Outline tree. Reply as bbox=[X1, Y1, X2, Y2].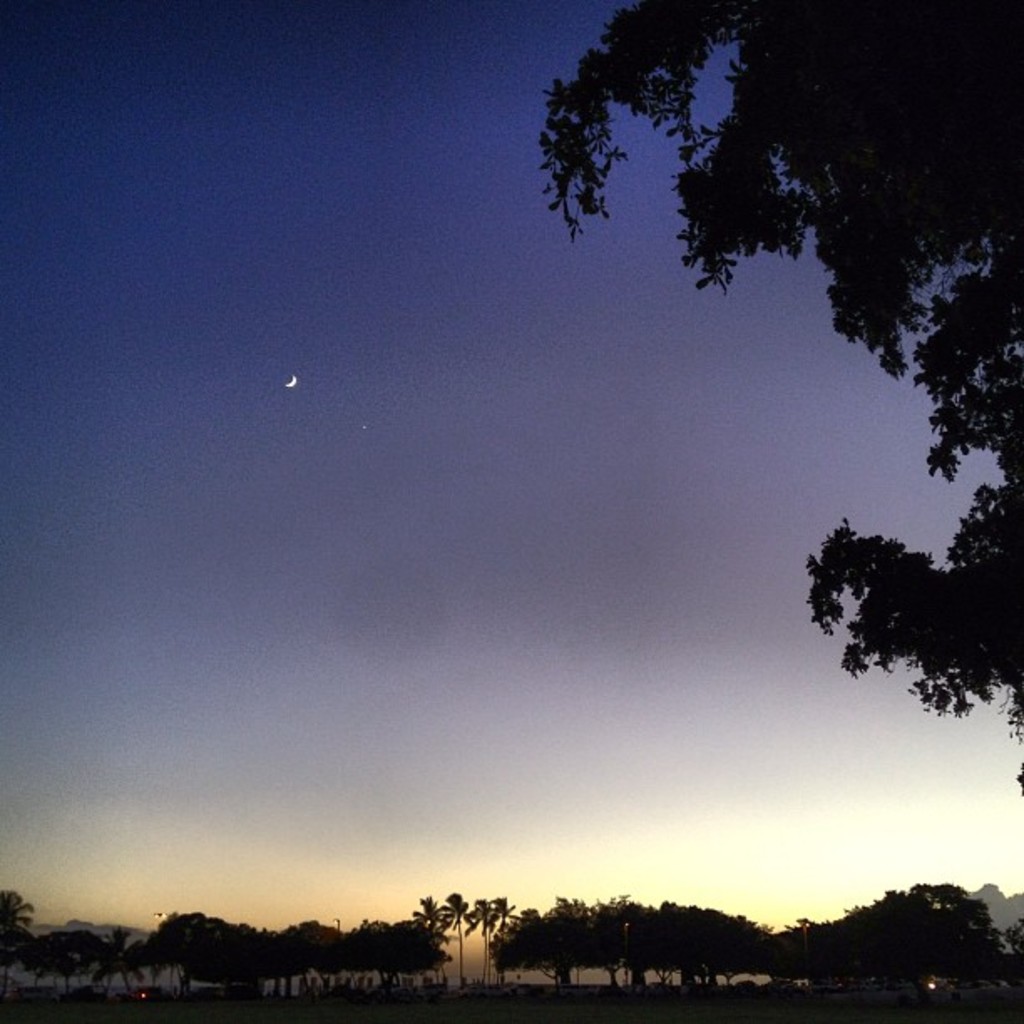
bbox=[1009, 915, 1022, 970].
